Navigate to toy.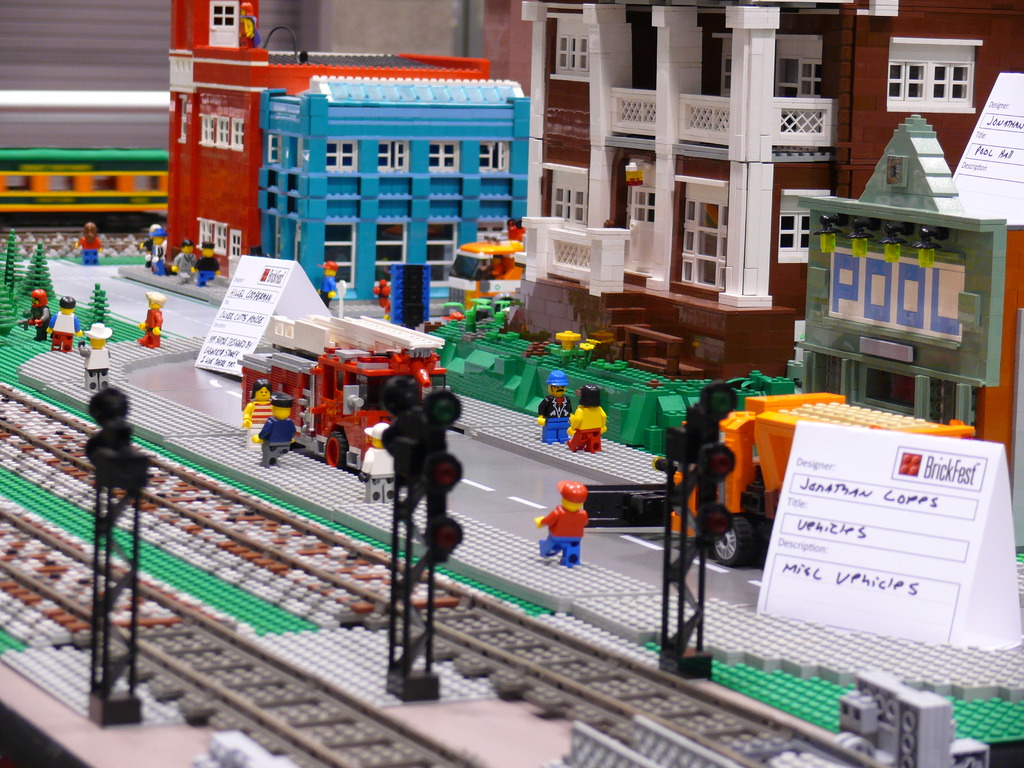
Navigation target: x1=118 y1=0 x2=536 y2=317.
